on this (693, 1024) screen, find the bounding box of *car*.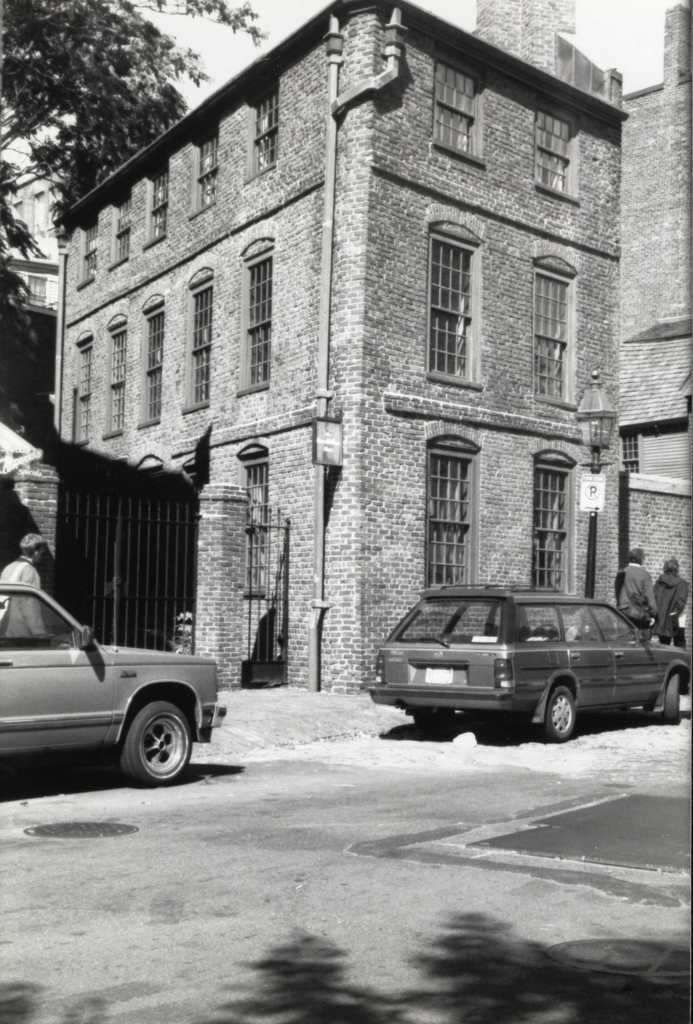
Bounding box: x1=0 y1=588 x2=230 y2=781.
